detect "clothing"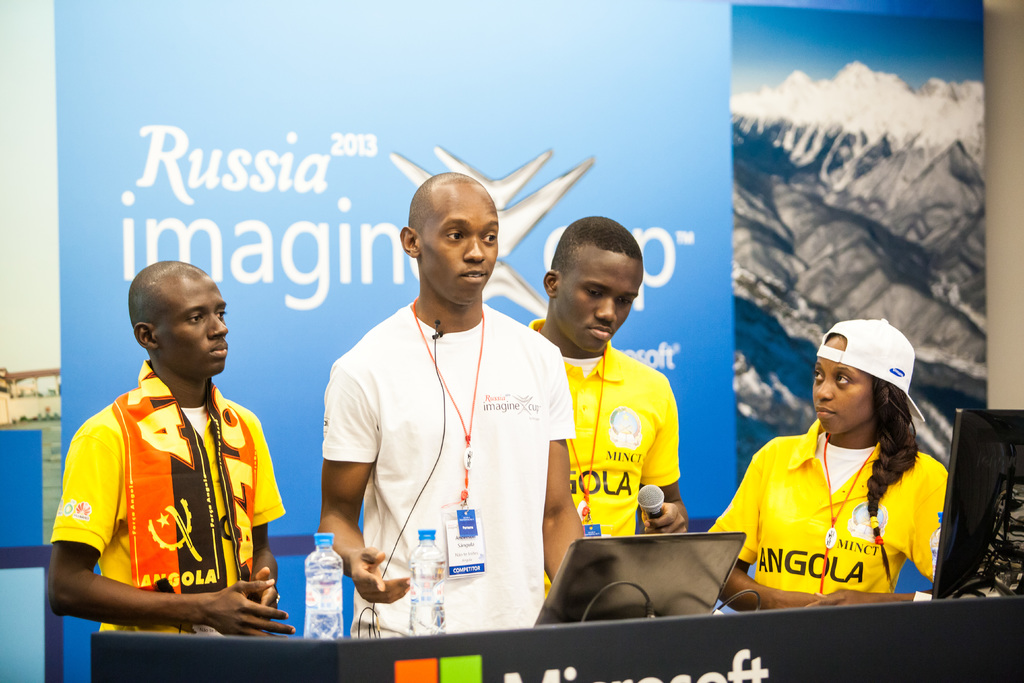
<region>321, 294, 569, 642</region>
